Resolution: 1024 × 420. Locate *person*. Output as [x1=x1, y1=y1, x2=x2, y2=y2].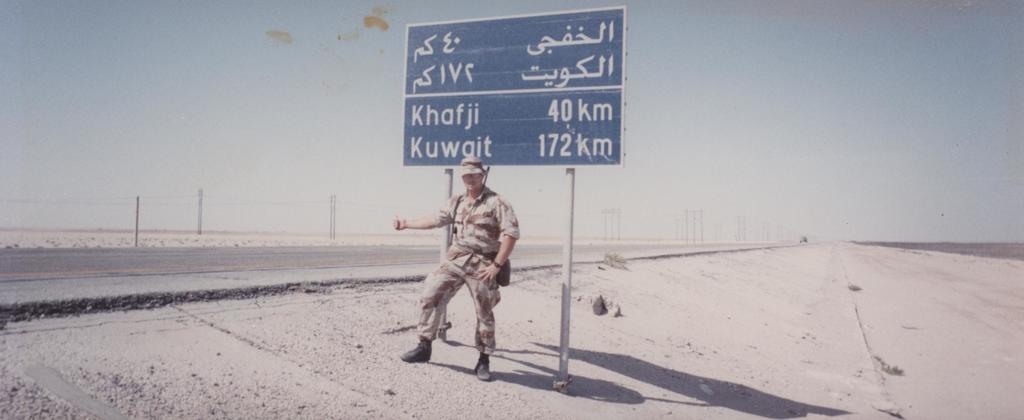
[x1=410, y1=152, x2=516, y2=375].
